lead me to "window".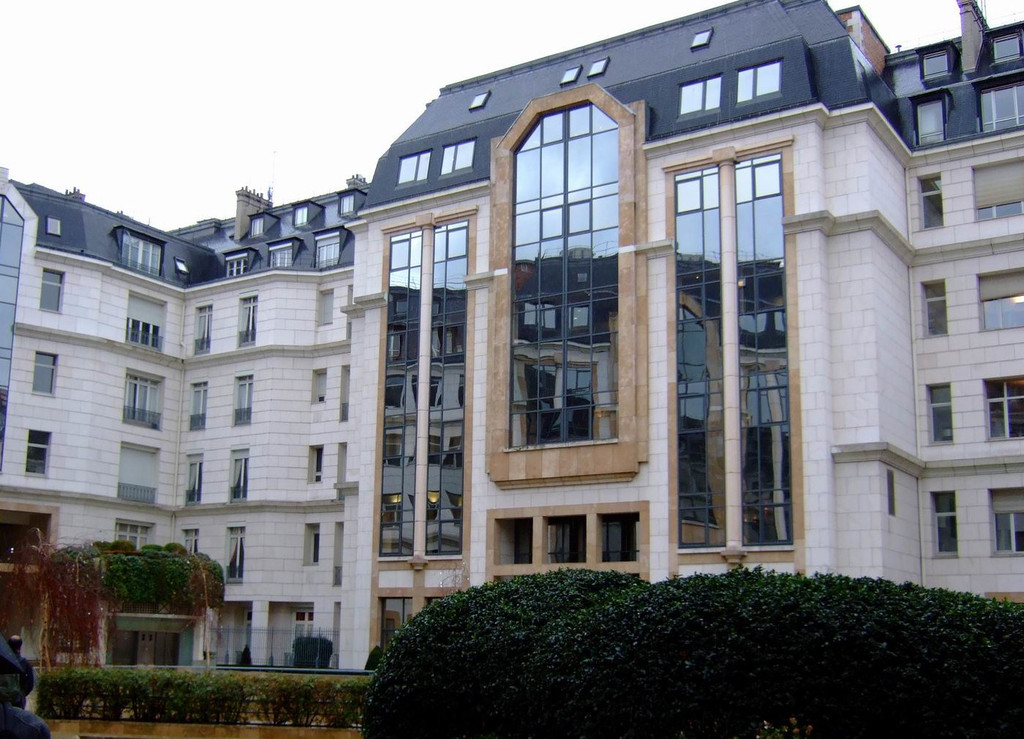
Lead to (x1=189, y1=530, x2=202, y2=556).
